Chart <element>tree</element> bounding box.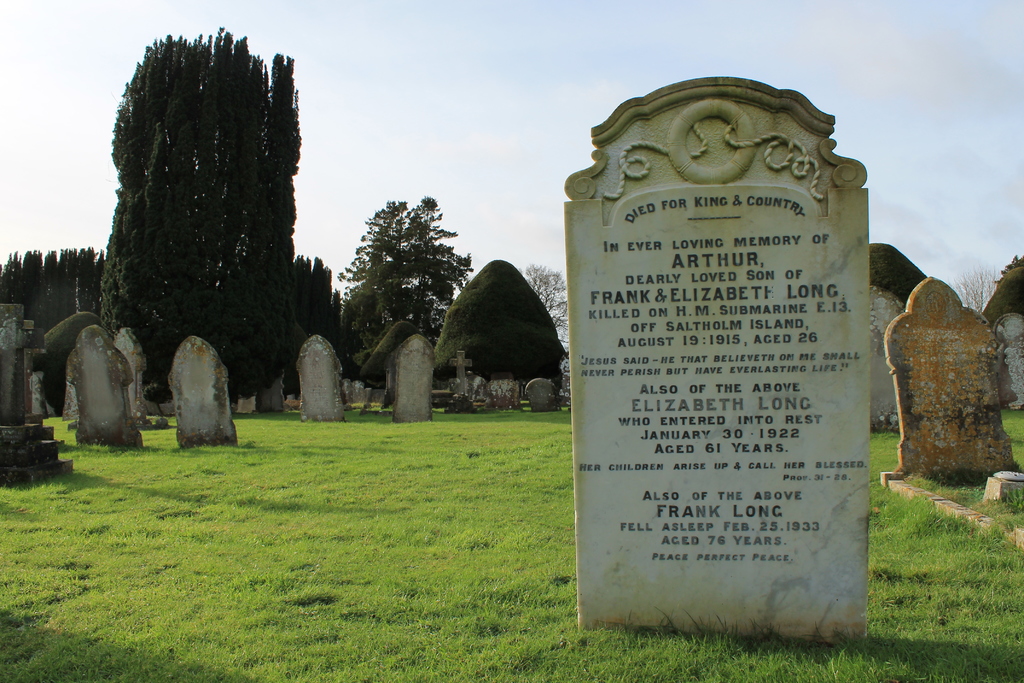
Charted: 332,183,468,362.
